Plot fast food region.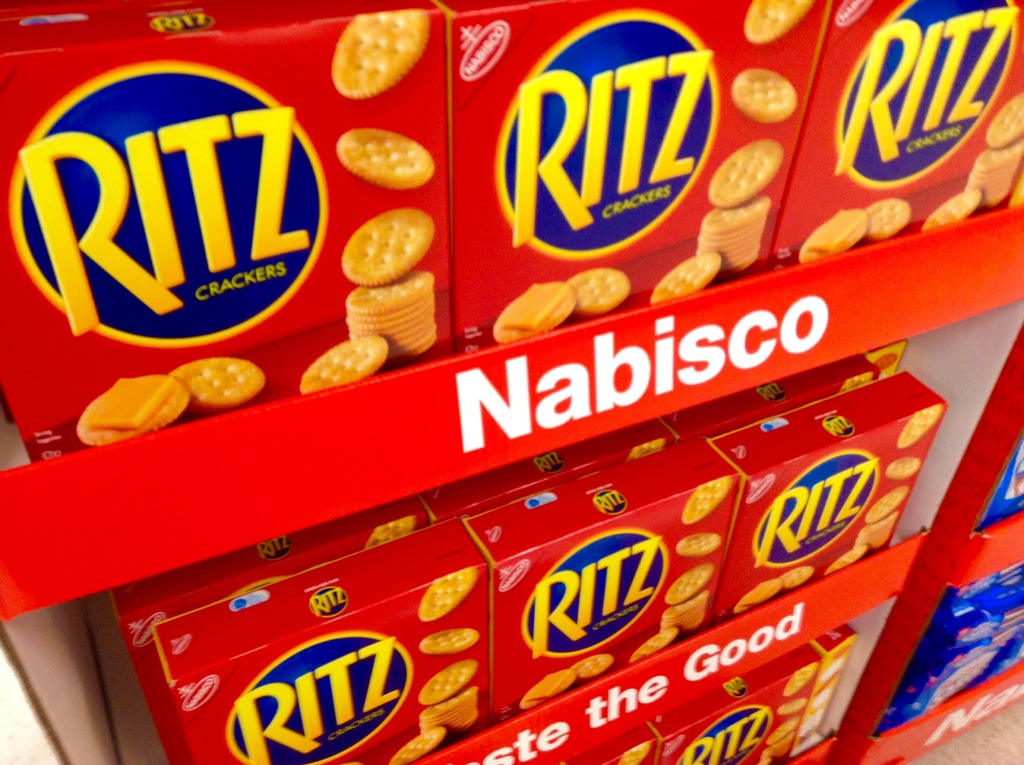
Plotted at <box>300,335,388,395</box>.
